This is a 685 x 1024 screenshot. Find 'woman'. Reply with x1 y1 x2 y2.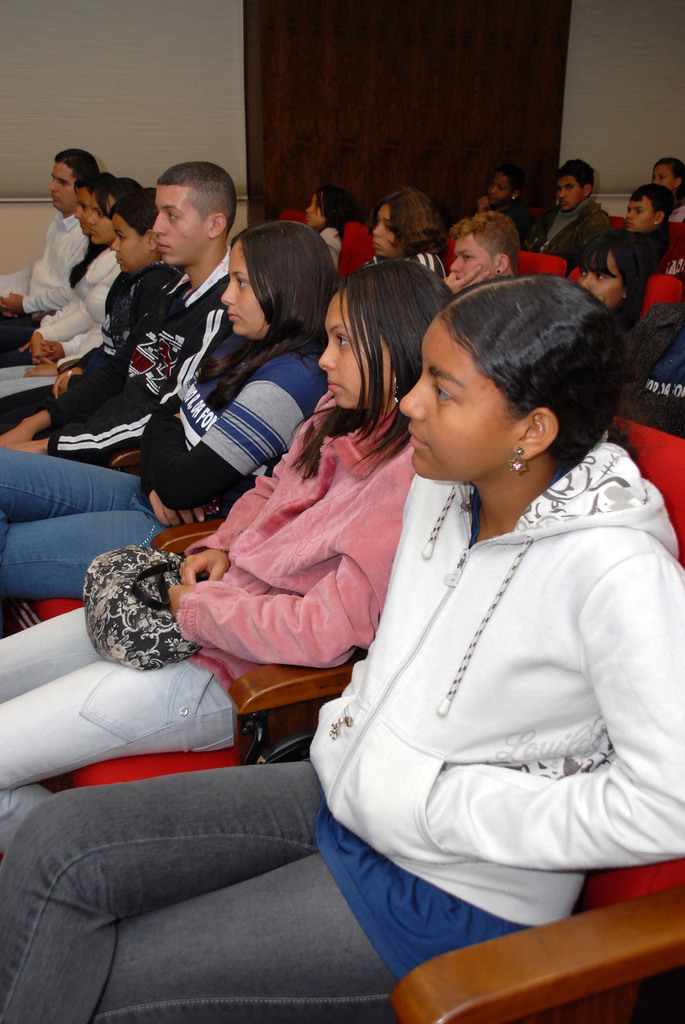
363 182 451 282.
